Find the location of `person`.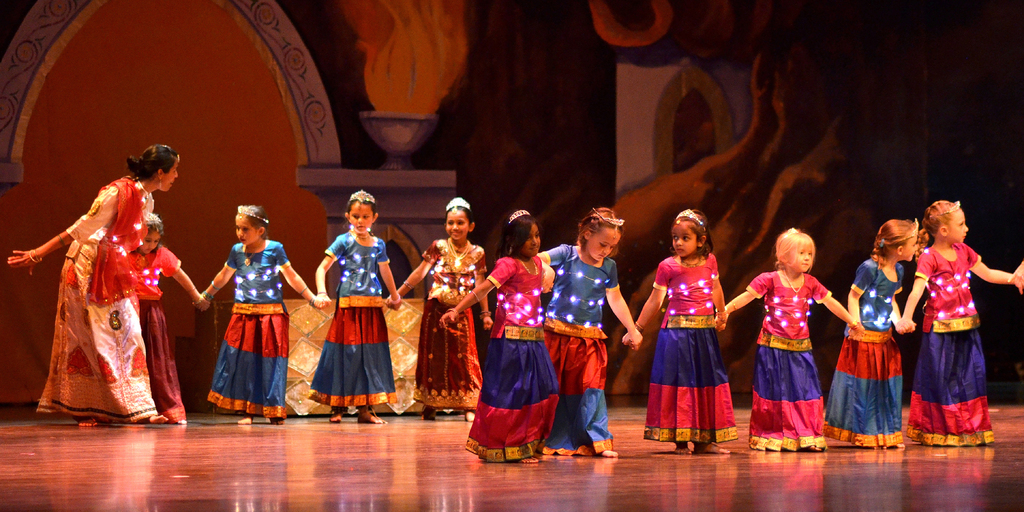
Location: <box>896,197,1023,449</box>.
